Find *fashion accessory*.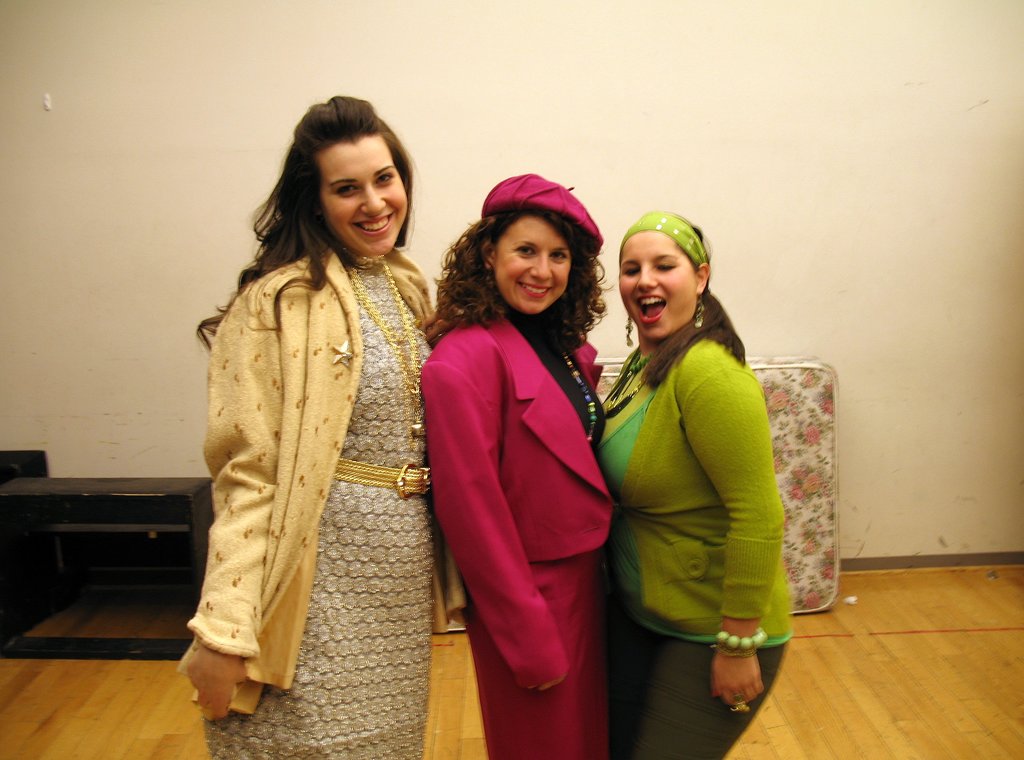
(left=691, top=292, right=705, bottom=326).
